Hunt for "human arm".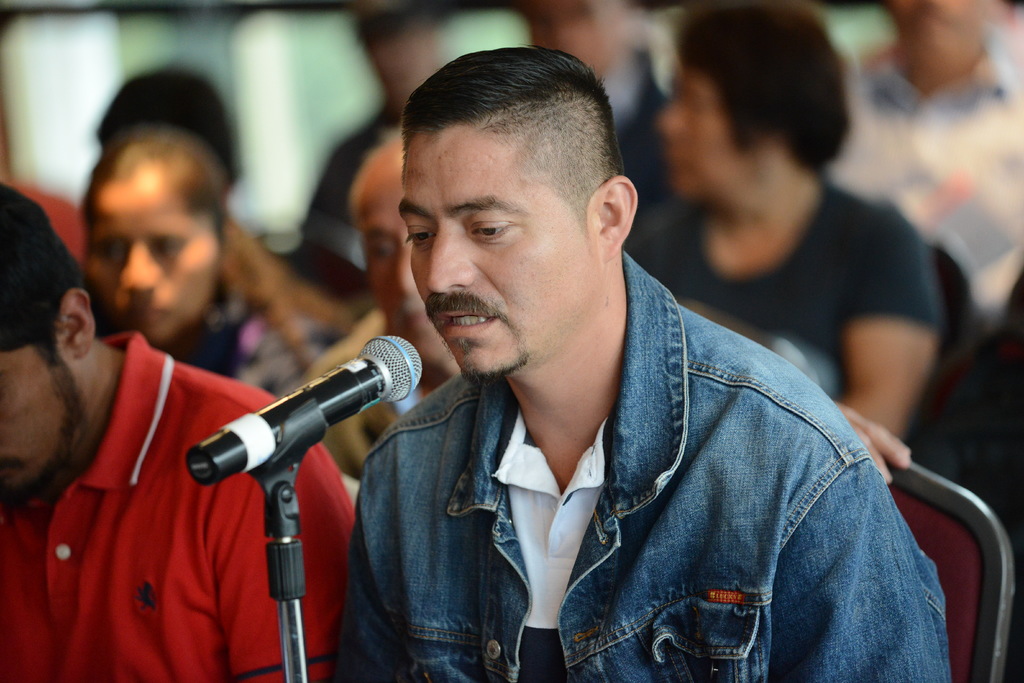
Hunted down at [left=825, top=261, right=973, bottom=454].
